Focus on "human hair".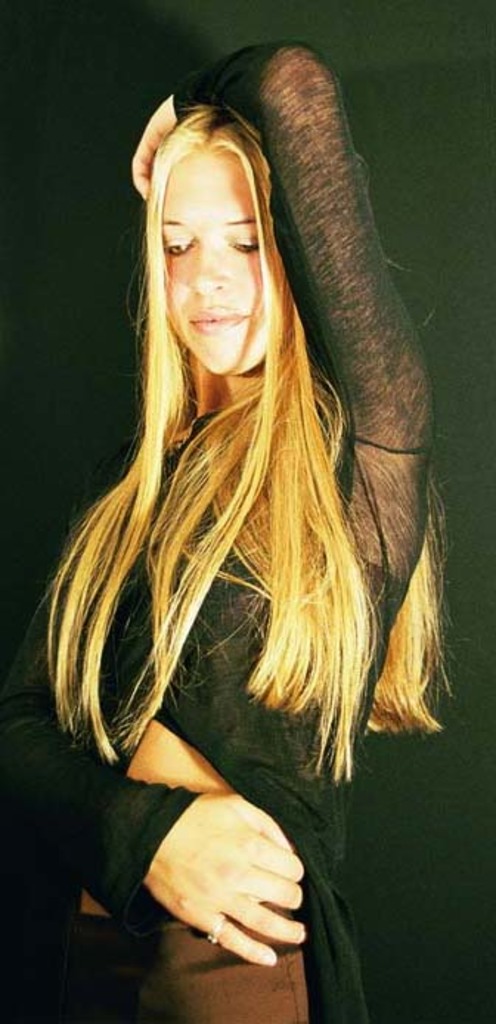
Focused at pyautogui.locateOnScreen(38, 56, 444, 834).
